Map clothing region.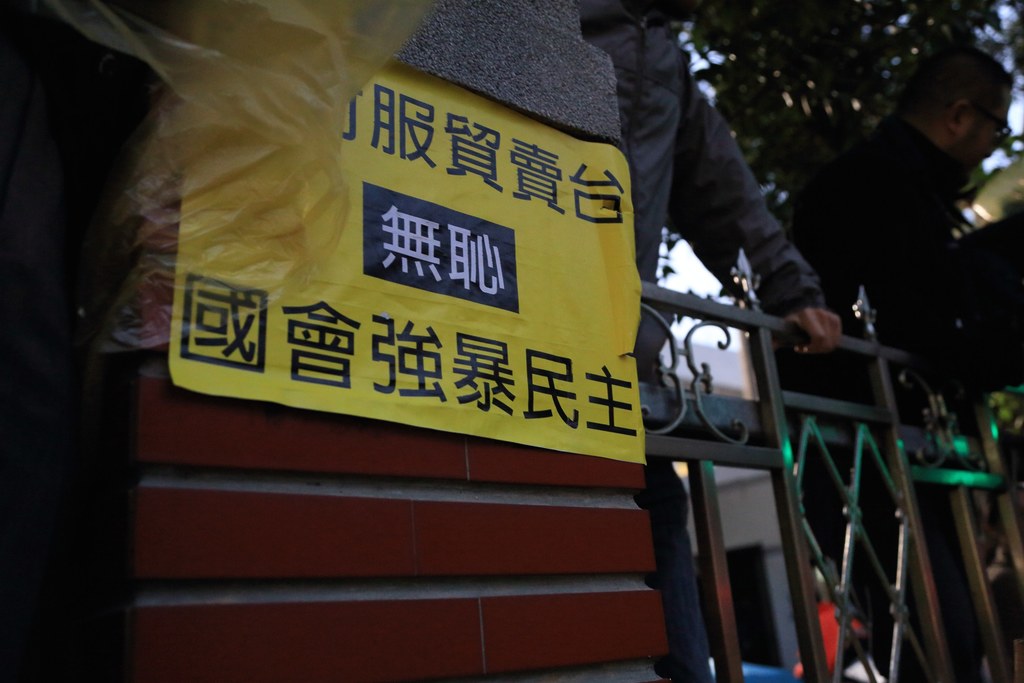
Mapped to {"x1": 577, "y1": 0, "x2": 822, "y2": 682}.
